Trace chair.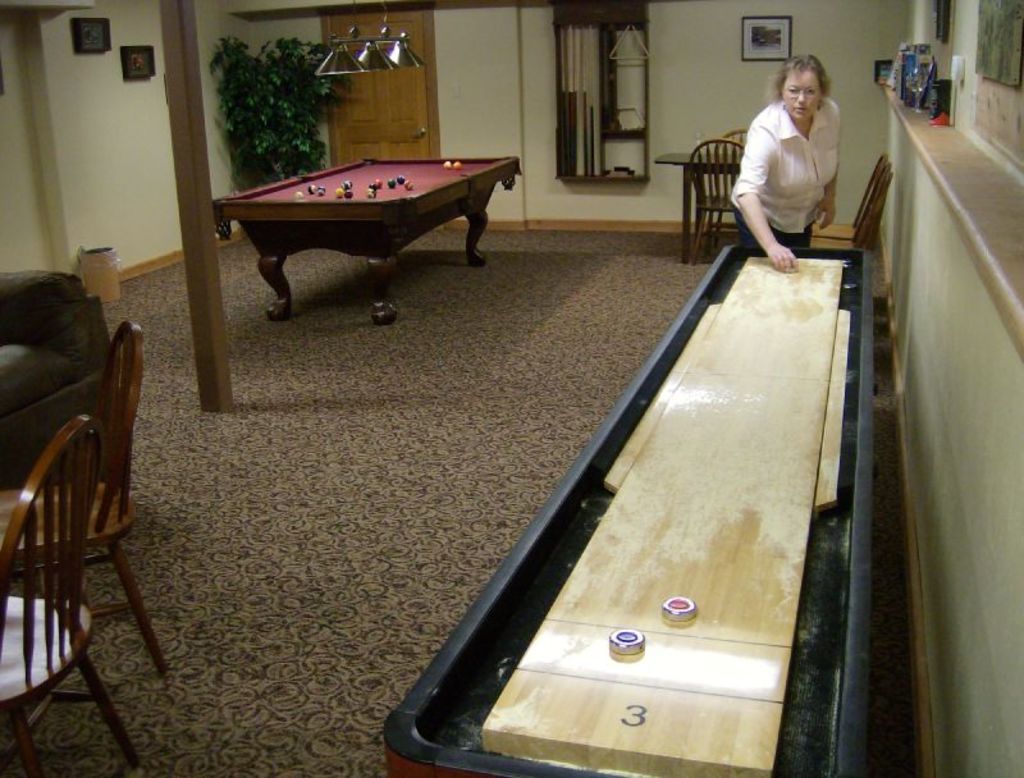
Traced to 723,131,748,150.
